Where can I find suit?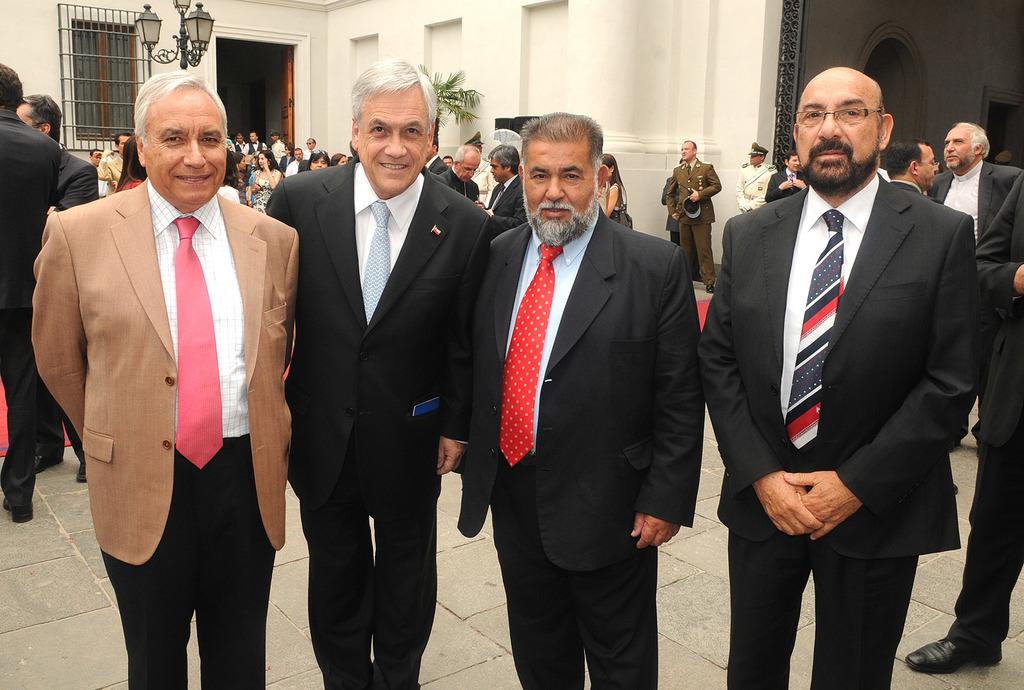
You can find it at (484, 172, 524, 234).
